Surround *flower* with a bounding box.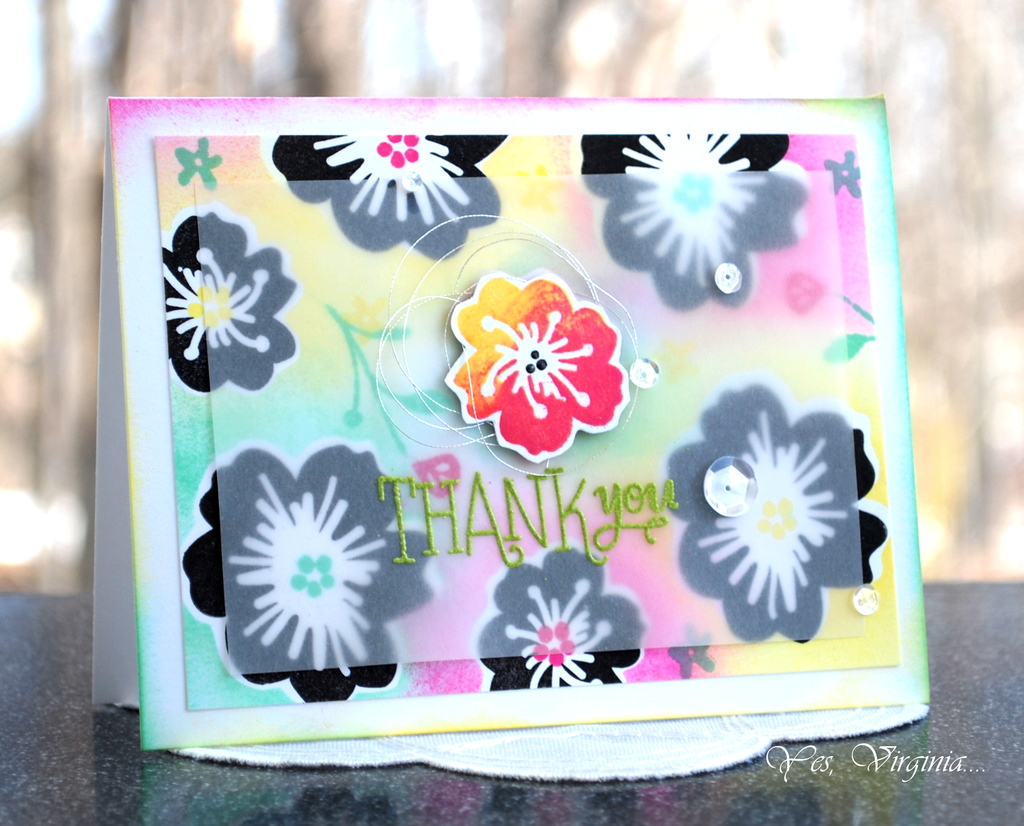
x1=269 y1=132 x2=510 y2=255.
